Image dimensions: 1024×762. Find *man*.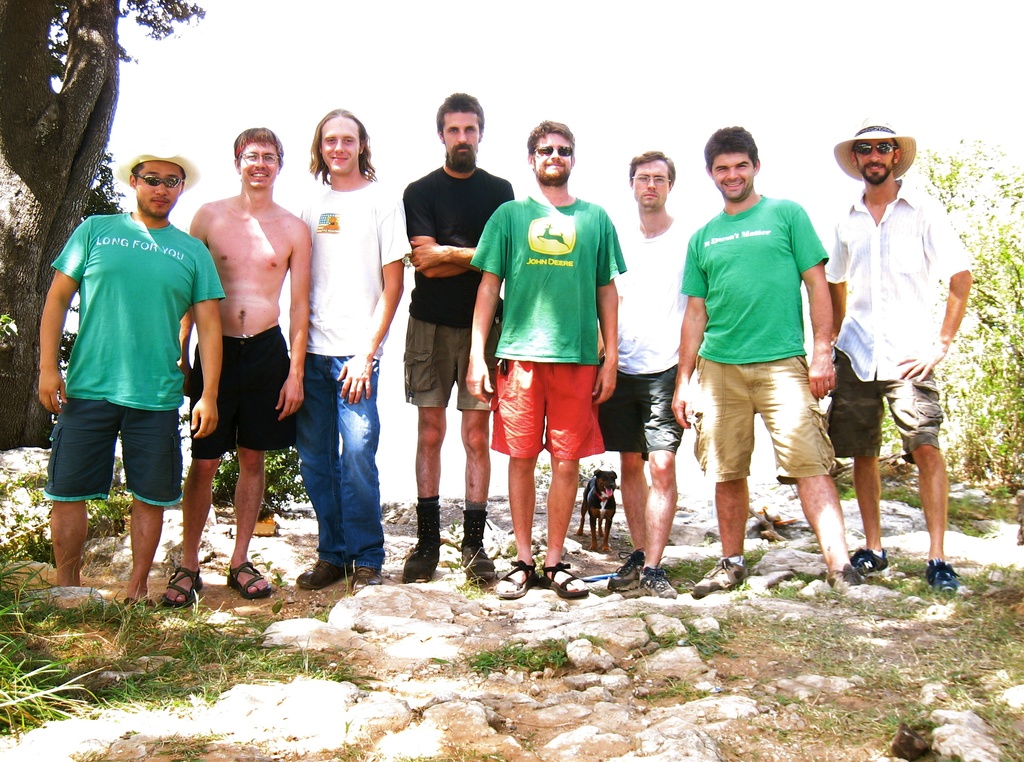
[193, 117, 300, 535].
